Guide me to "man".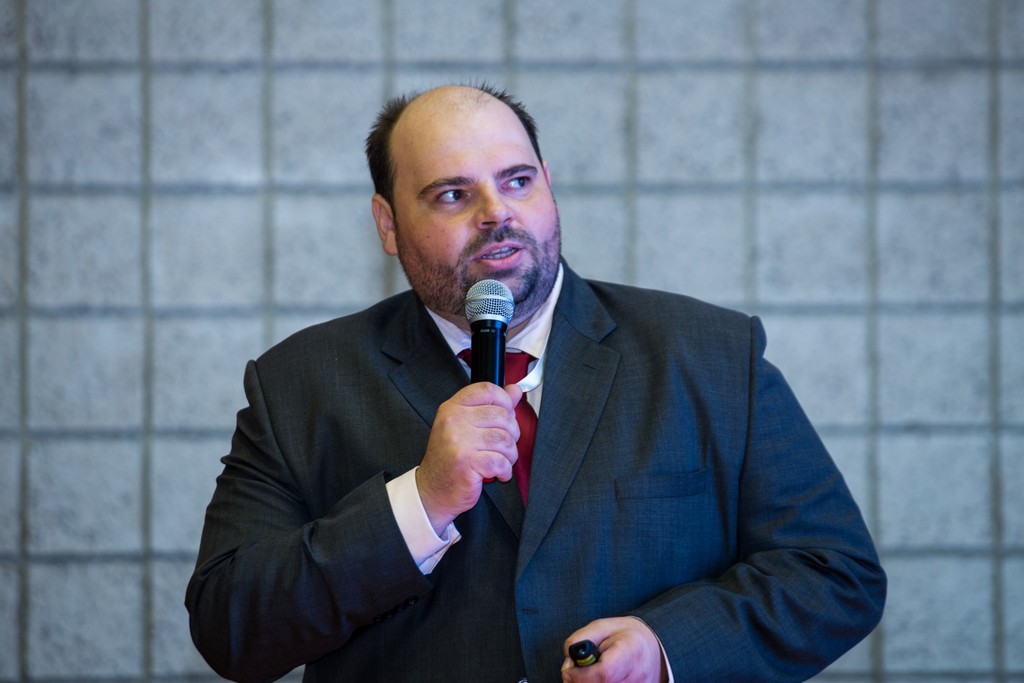
Guidance: 187, 83, 891, 672.
